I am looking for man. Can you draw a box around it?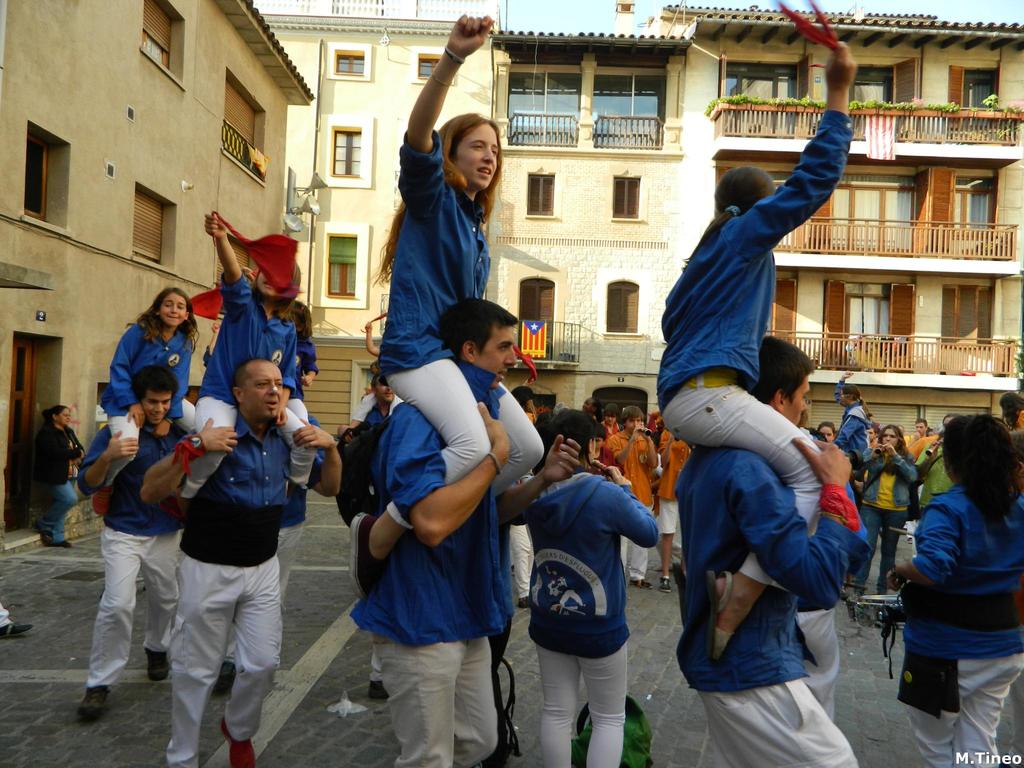
Sure, the bounding box is (916,420,929,436).
